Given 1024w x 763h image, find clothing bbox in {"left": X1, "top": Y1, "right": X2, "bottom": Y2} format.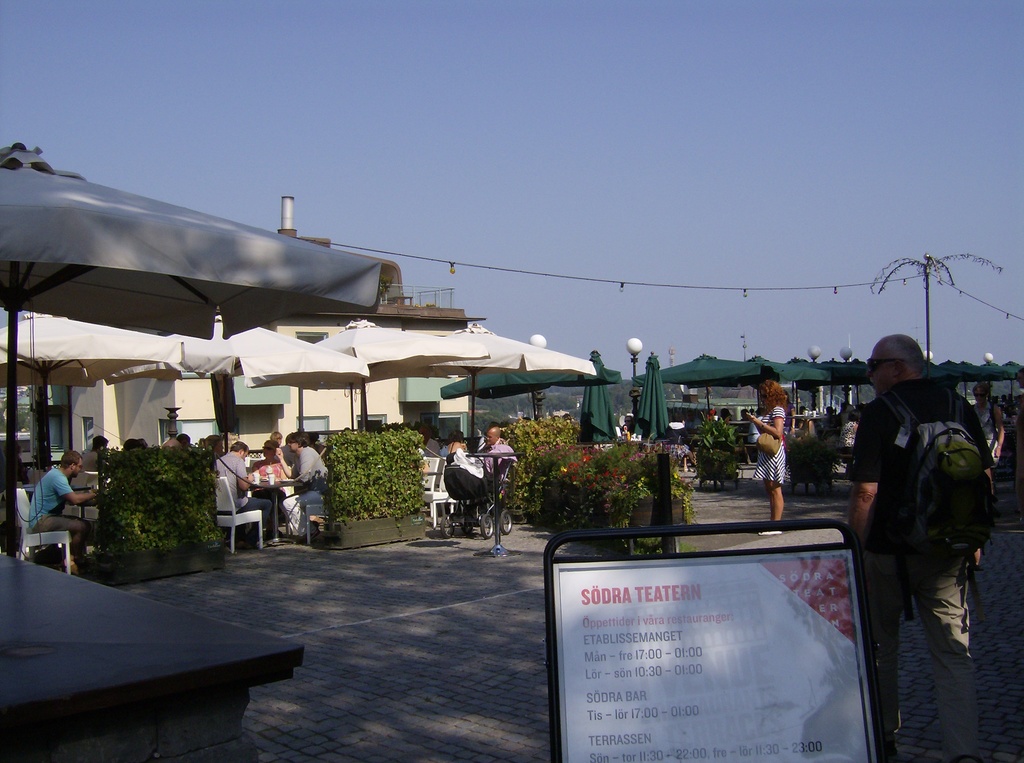
{"left": 281, "top": 447, "right": 331, "bottom": 537}.
